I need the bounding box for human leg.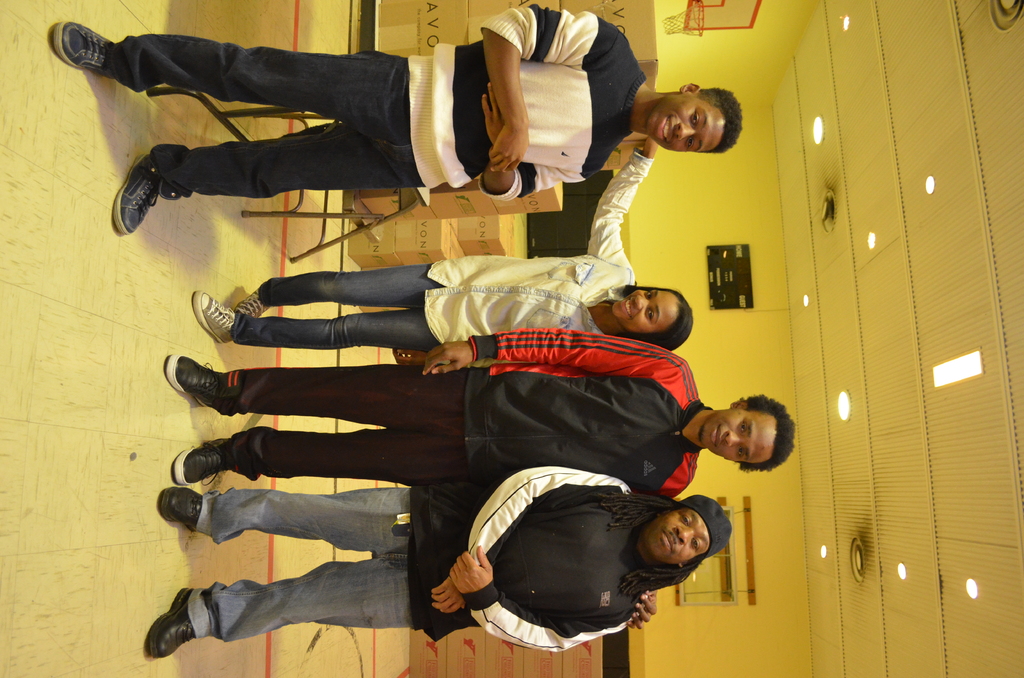
Here it is: 160:357:455:424.
